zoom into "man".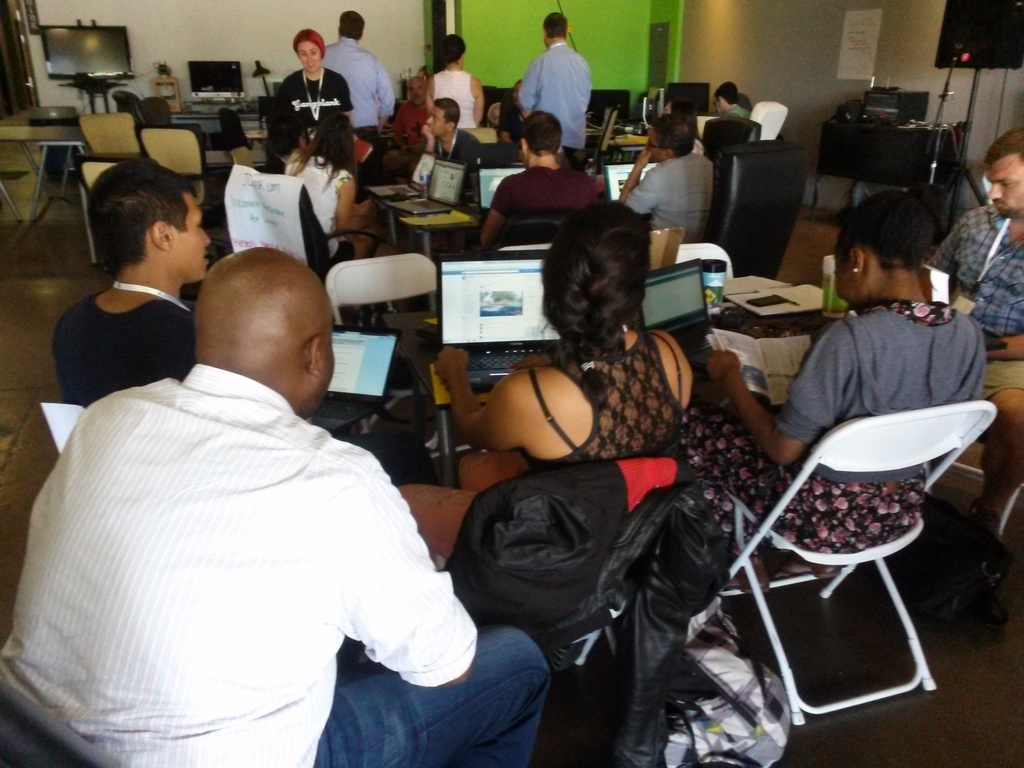
Zoom target: [left=515, top=9, right=592, bottom=159].
